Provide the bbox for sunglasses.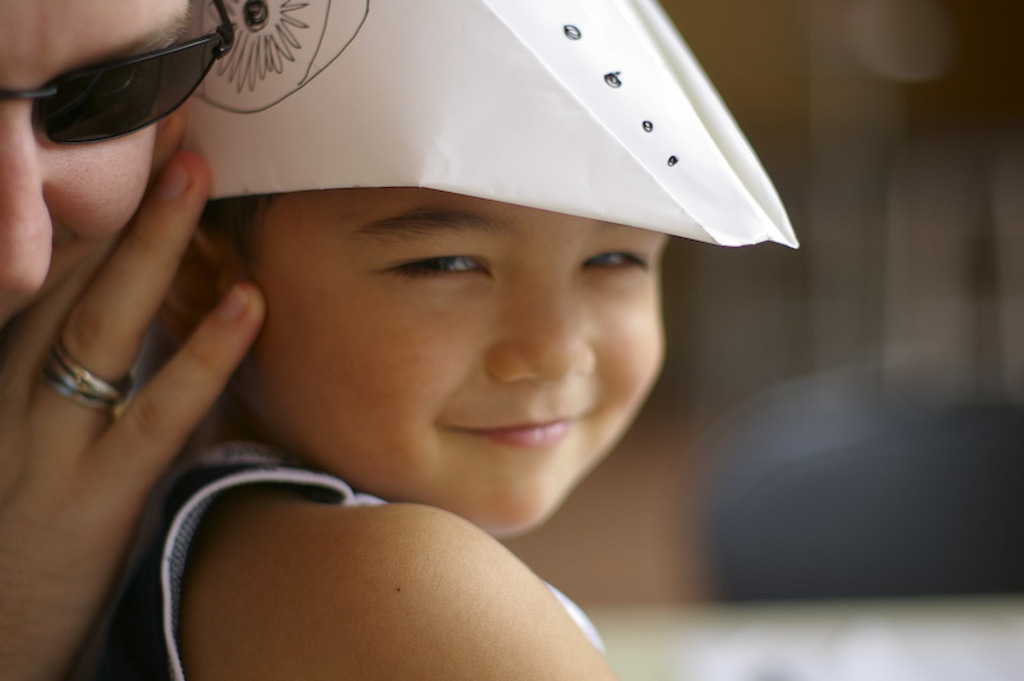
rect(0, 0, 236, 145).
